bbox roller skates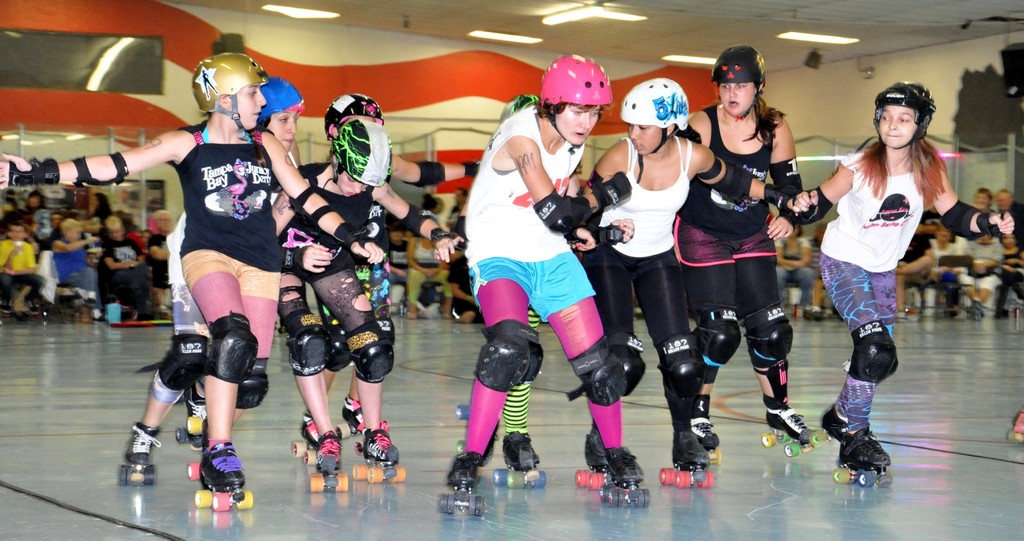
BBox(437, 449, 487, 519)
